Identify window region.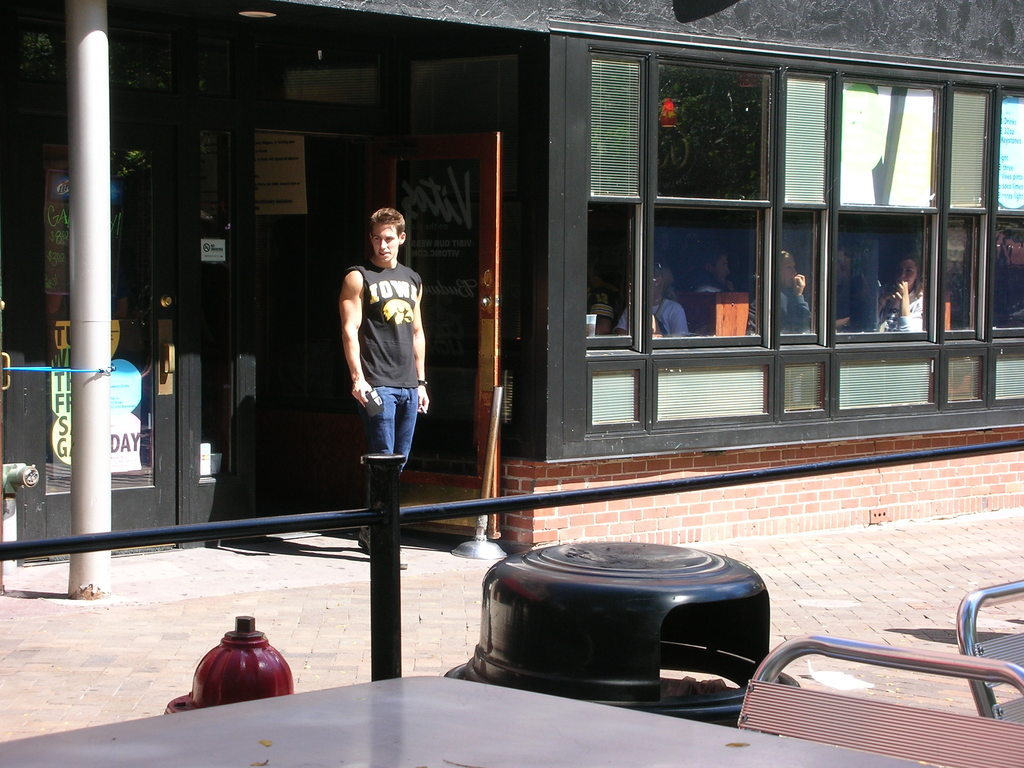
Region: <bbox>585, 33, 1012, 442</bbox>.
